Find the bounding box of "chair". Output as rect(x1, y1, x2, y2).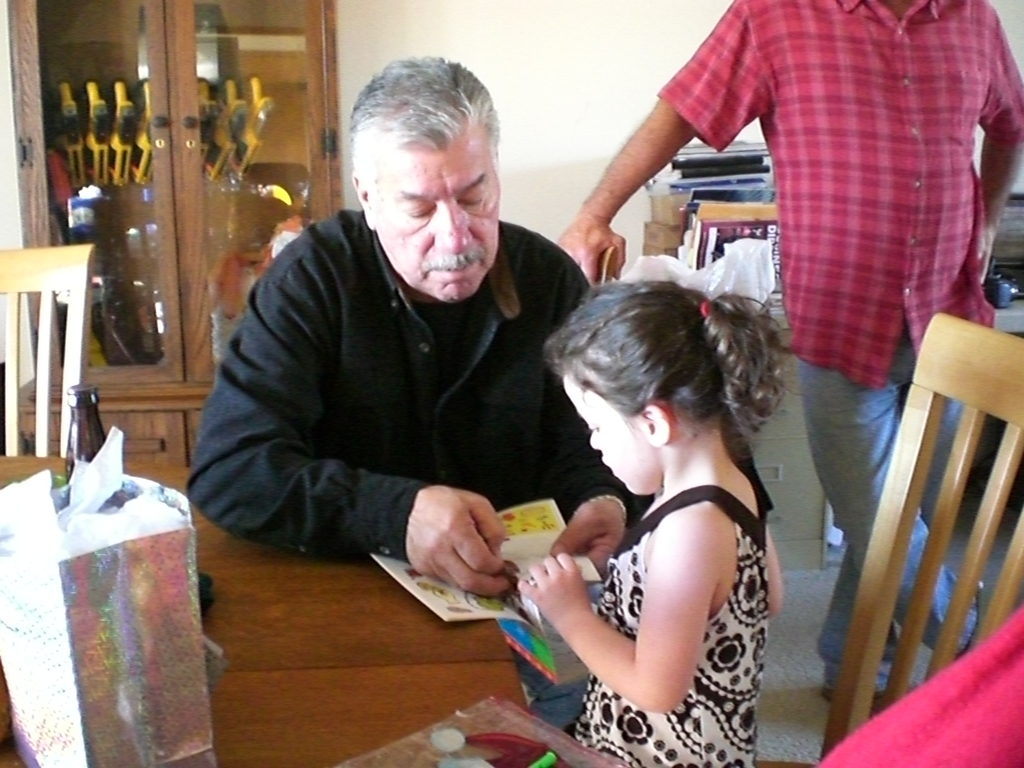
rect(749, 309, 1023, 764).
